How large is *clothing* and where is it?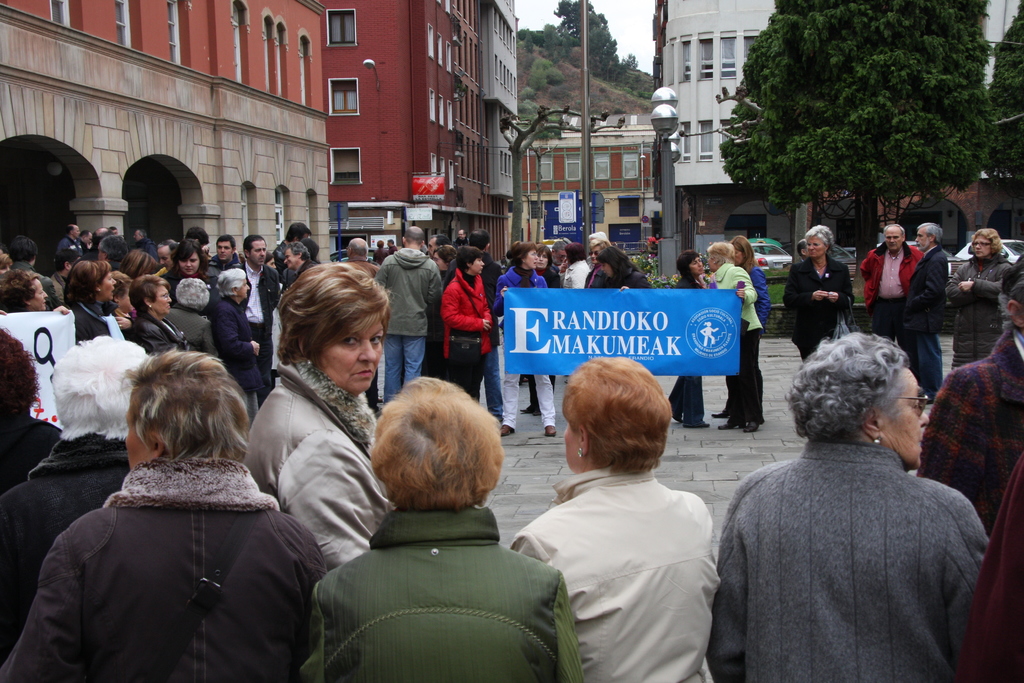
Bounding box: bbox=[58, 234, 84, 254].
